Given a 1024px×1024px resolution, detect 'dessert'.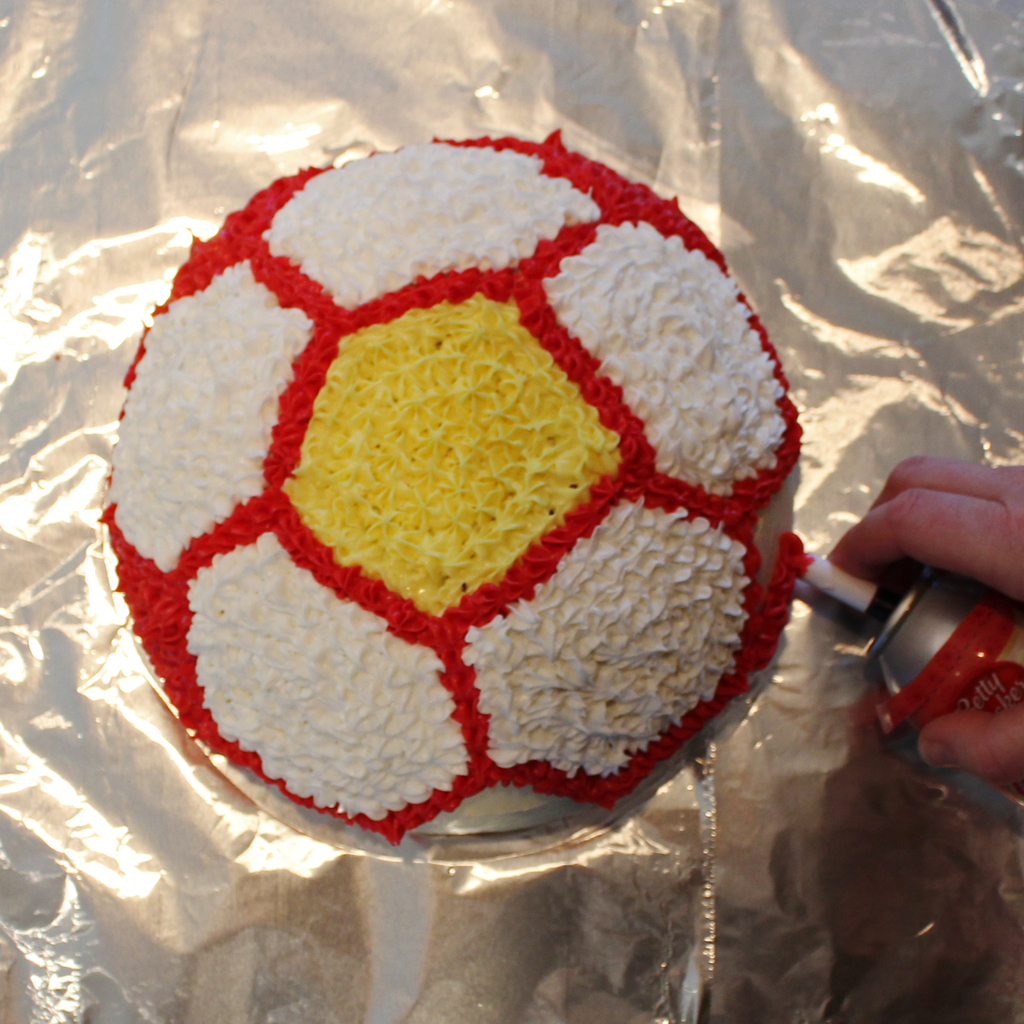
68:87:883:813.
